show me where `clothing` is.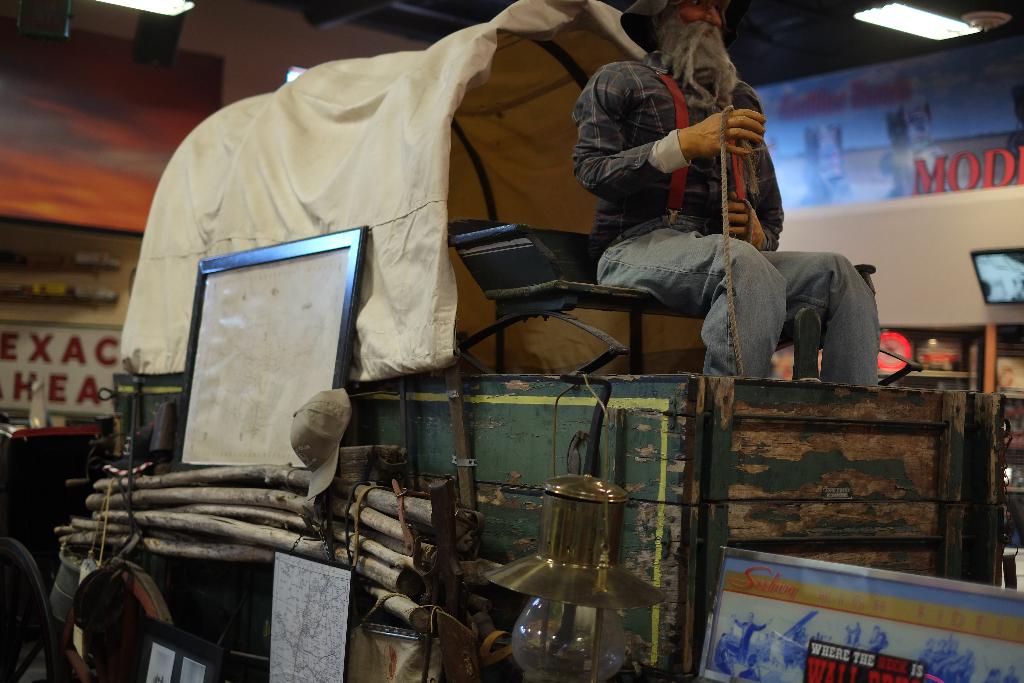
`clothing` is at (x1=739, y1=671, x2=760, y2=682).
